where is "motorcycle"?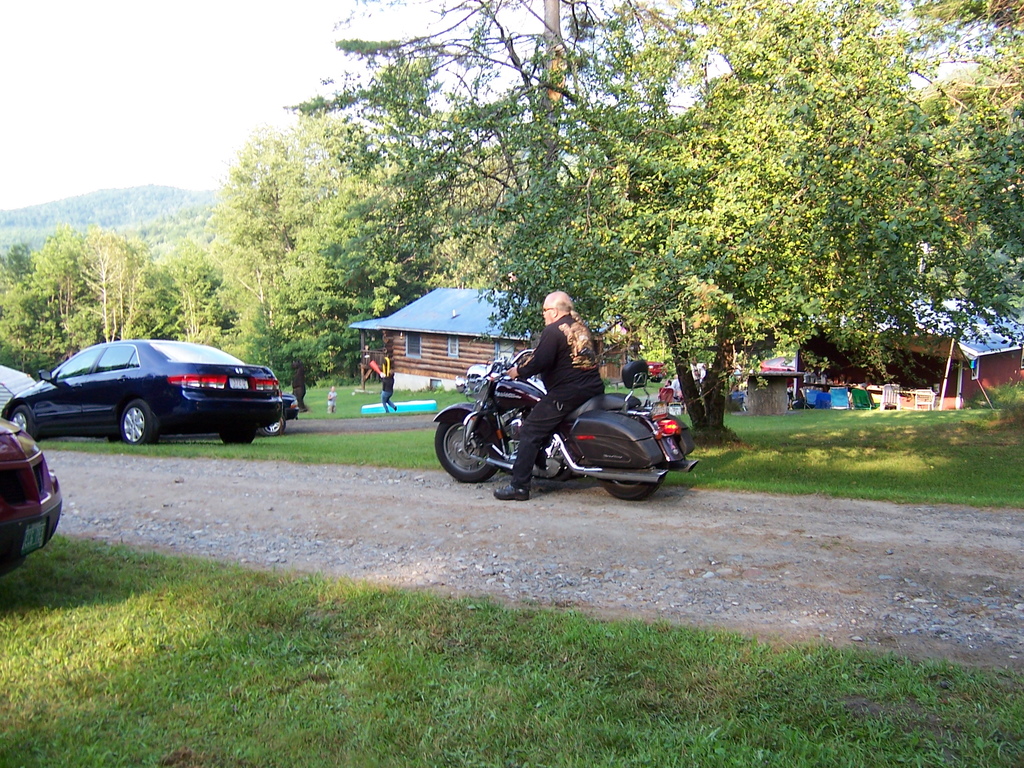
bbox(431, 343, 699, 499).
